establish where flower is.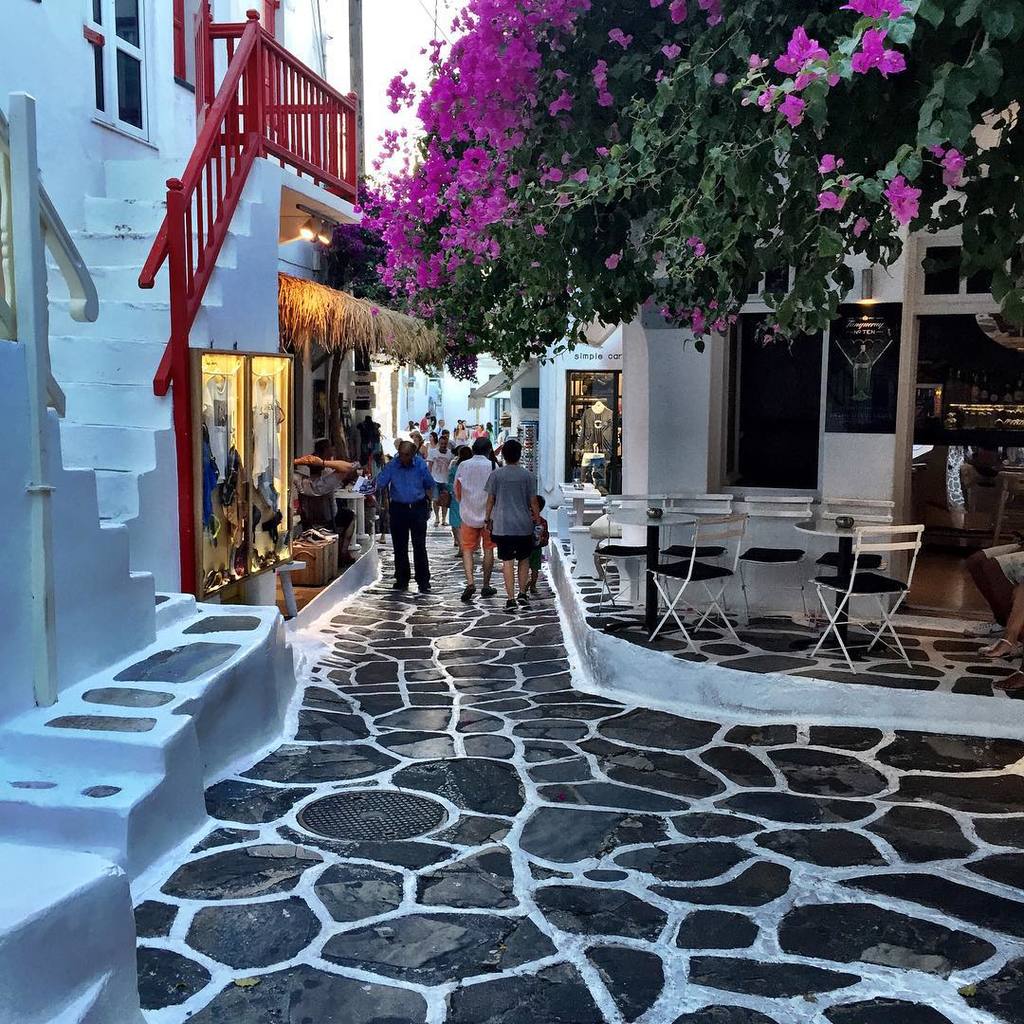
Established at <bbox>931, 138, 947, 161</bbox>.
